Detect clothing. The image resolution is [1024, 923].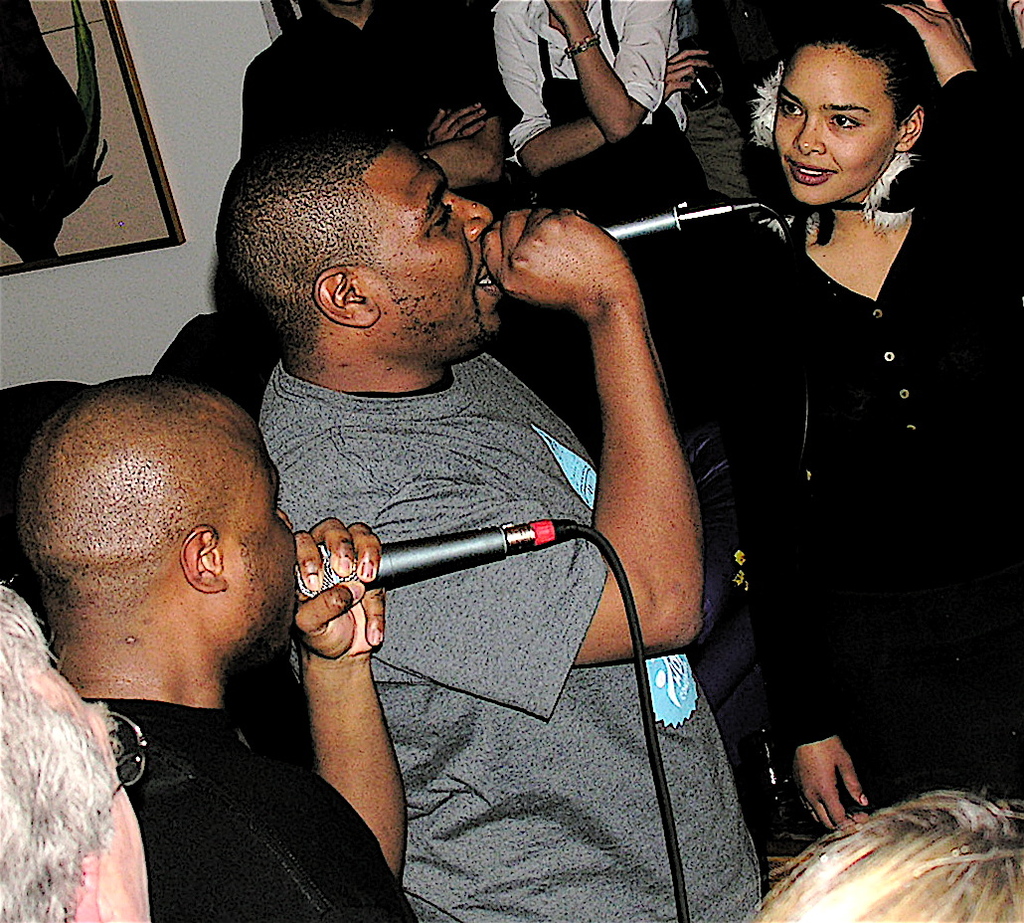
73:689:426:922.
